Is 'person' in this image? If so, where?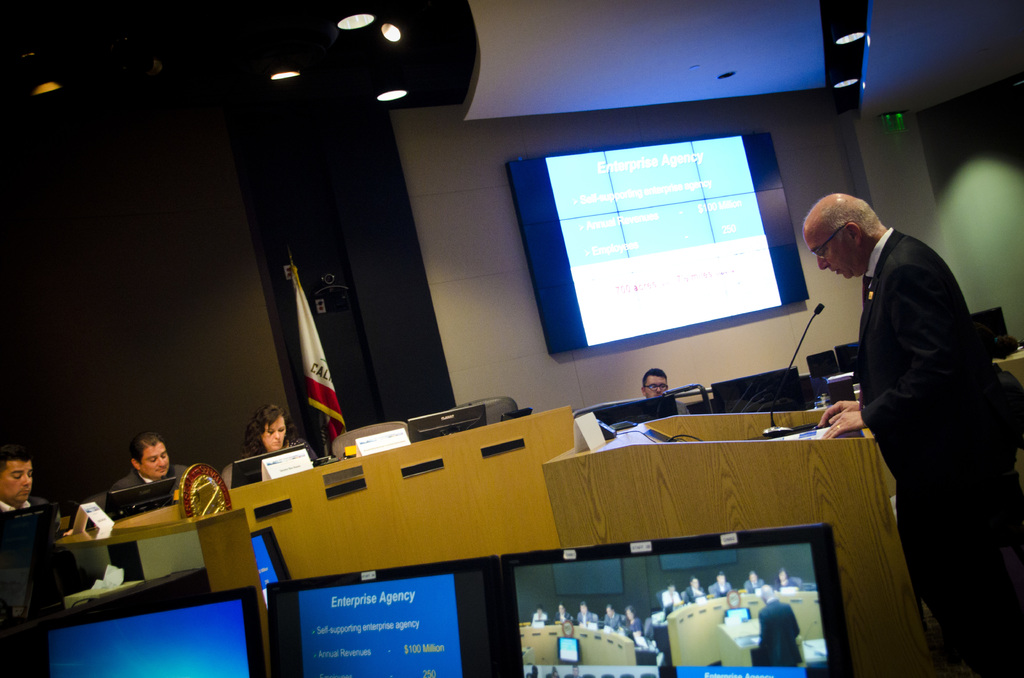
Yes, at 557, 603, 569, 624.
